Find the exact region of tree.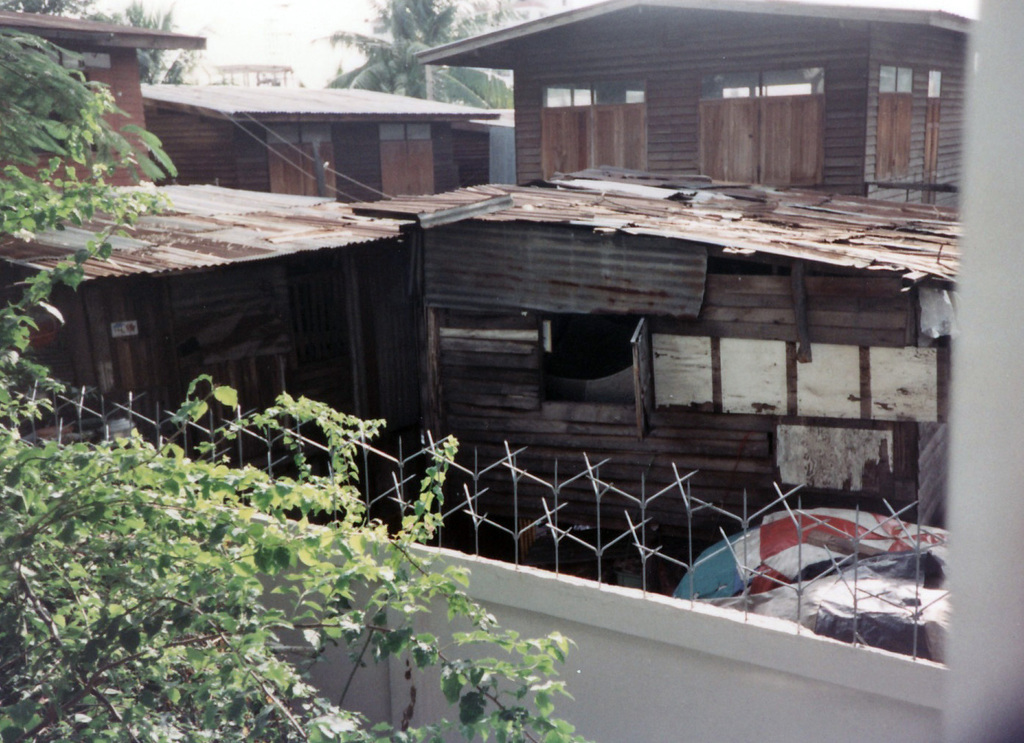
Exact region: [x1=2, y1=15, x2=581, y2=742].
